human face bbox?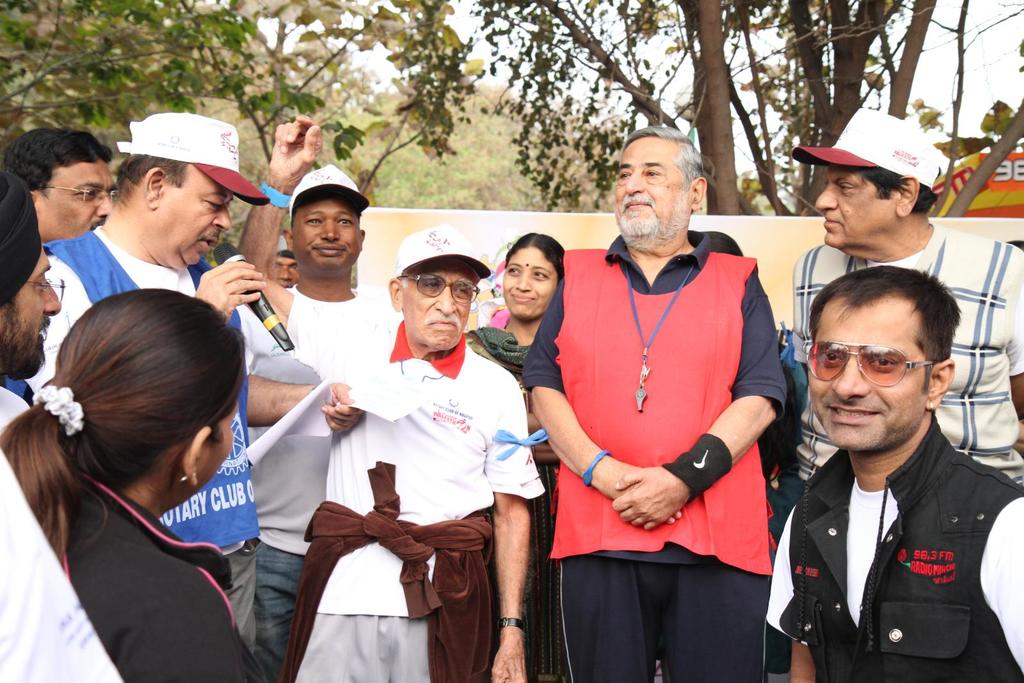
BBox(155, 166, 230, 266)
